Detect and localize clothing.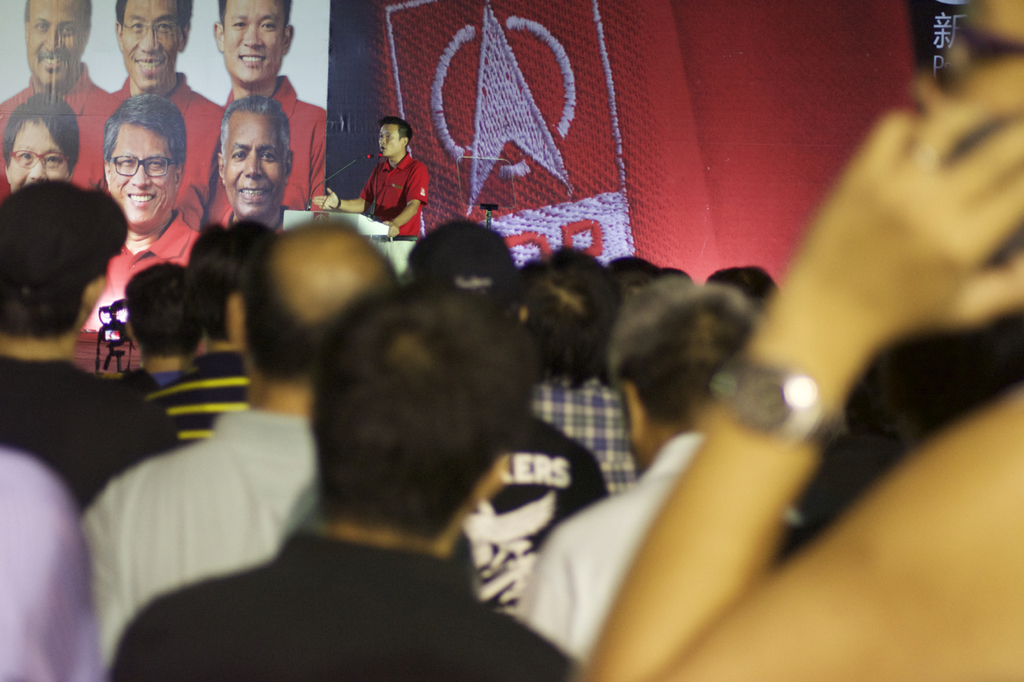
Localized at (356,151,431,238).
